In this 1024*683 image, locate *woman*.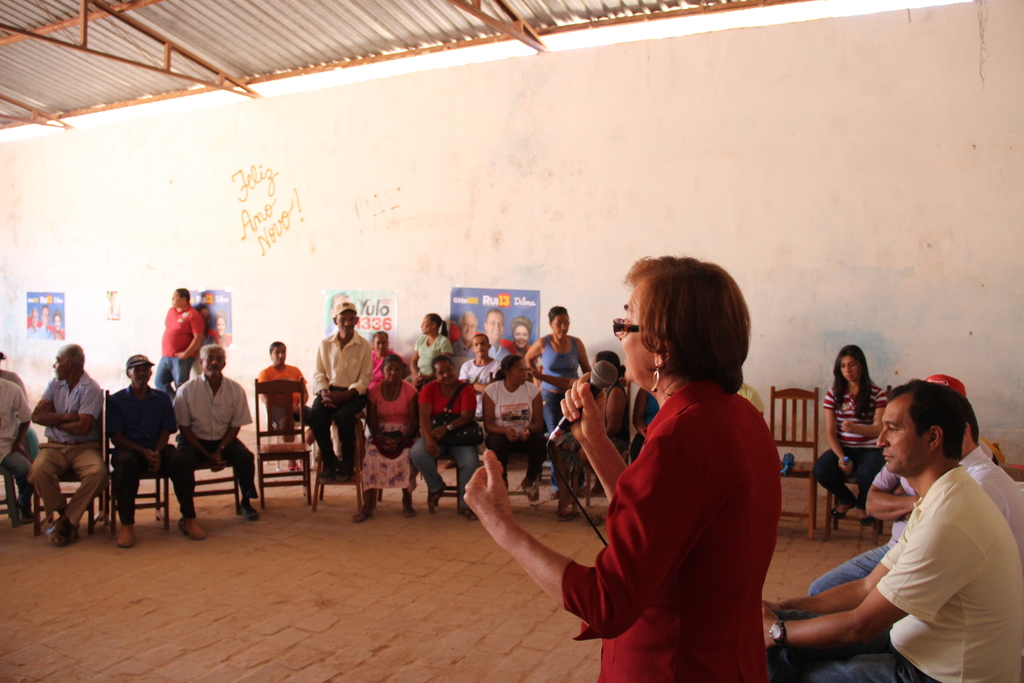
Bounding box: region(524, 300, 595, 508).
